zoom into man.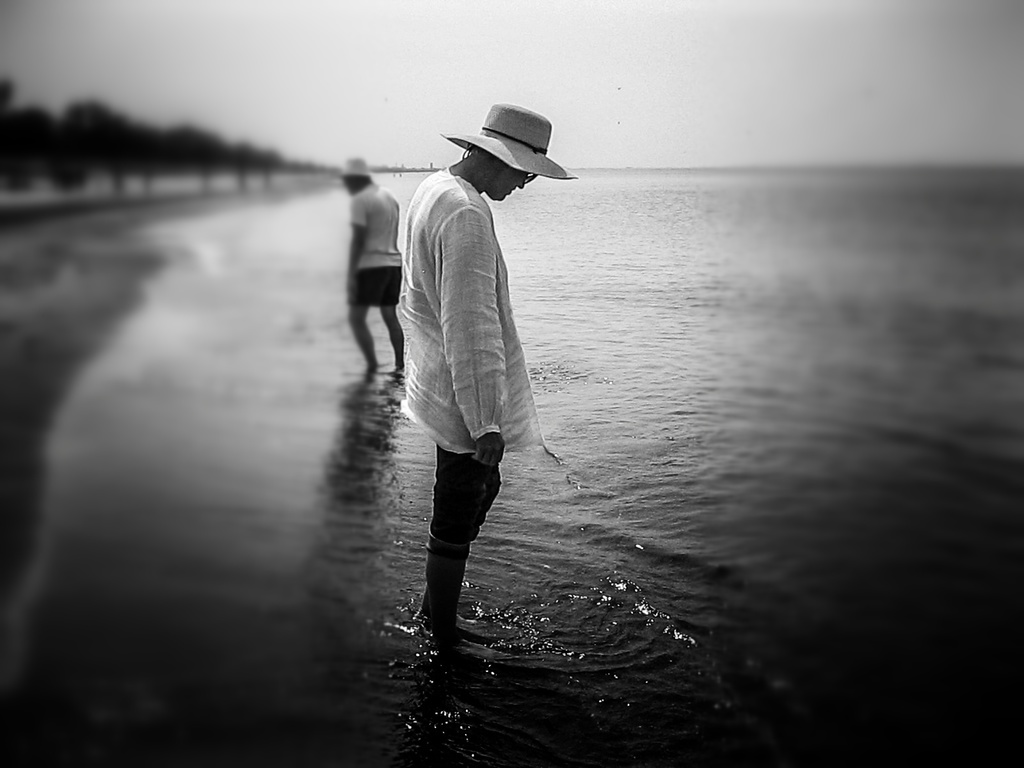
Zoom target: pyautogui.locateOnScreen(385, 129, 573, 591).
